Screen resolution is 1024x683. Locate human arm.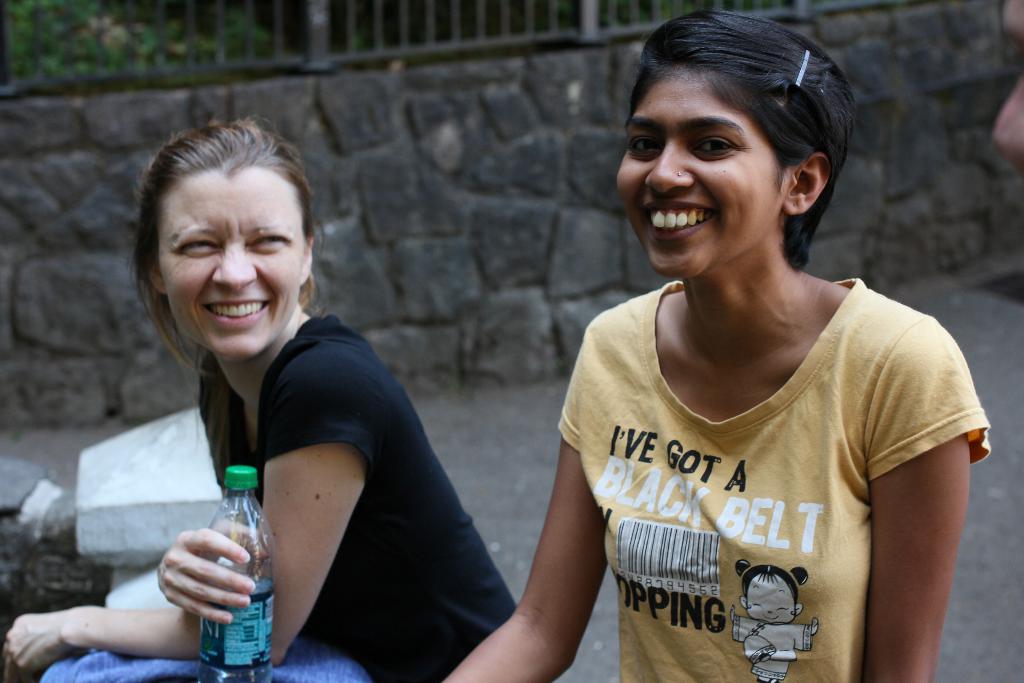
BBox(869, 327, 983, 682).
